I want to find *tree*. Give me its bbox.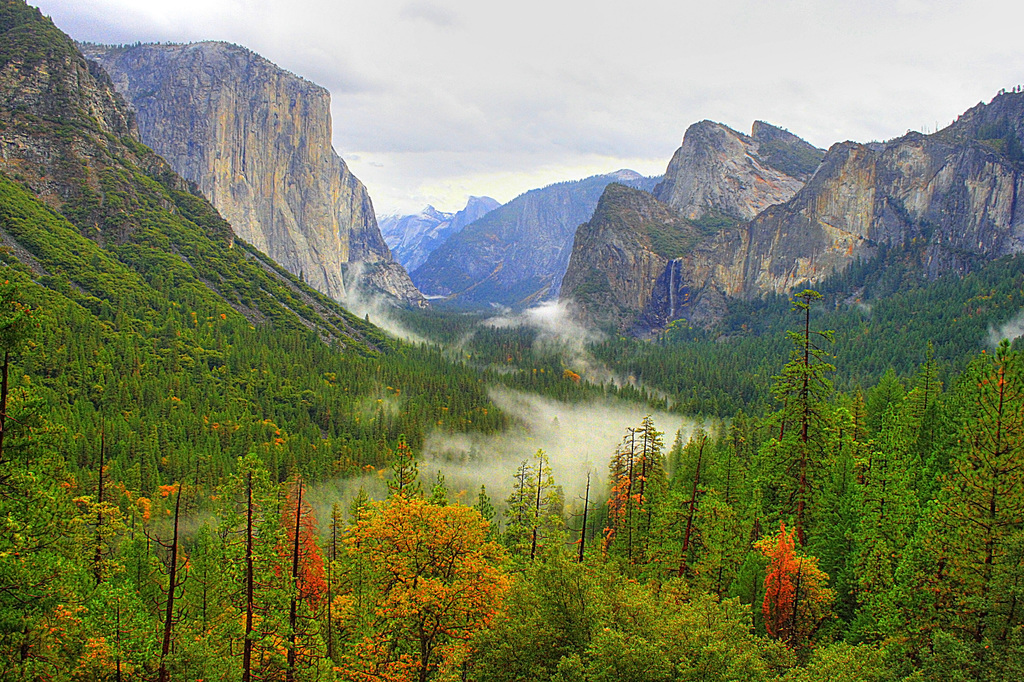
(746,302,873,610).
